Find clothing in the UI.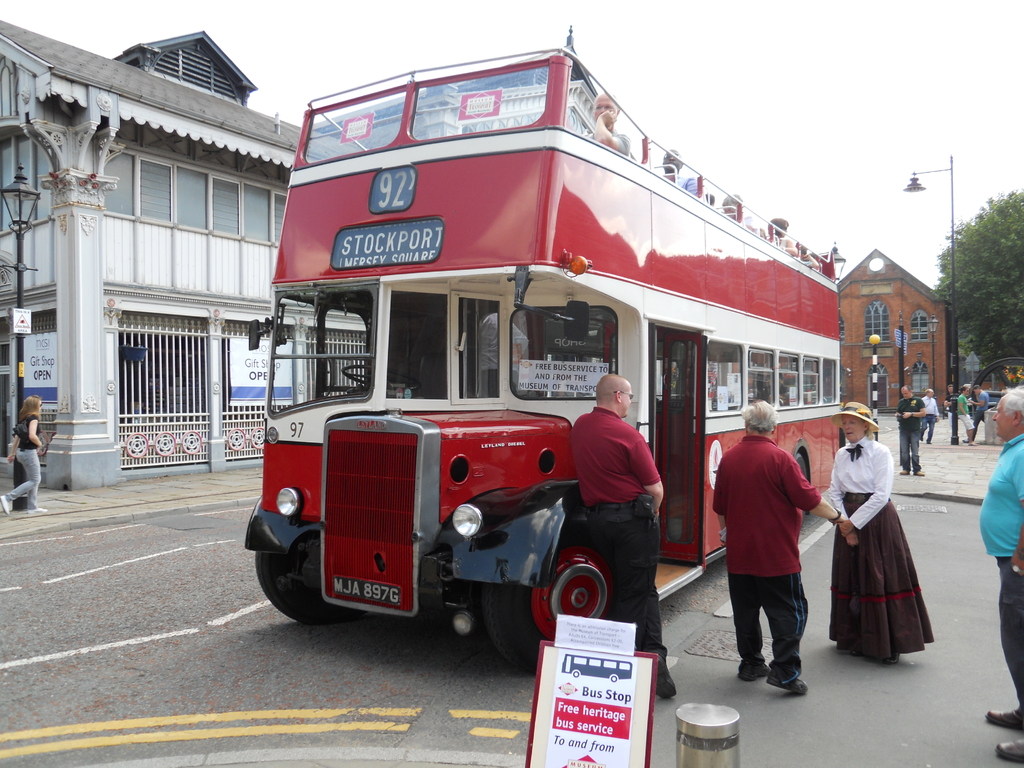
UI element at x1=477, y1=312, x2=530, y2=397.
